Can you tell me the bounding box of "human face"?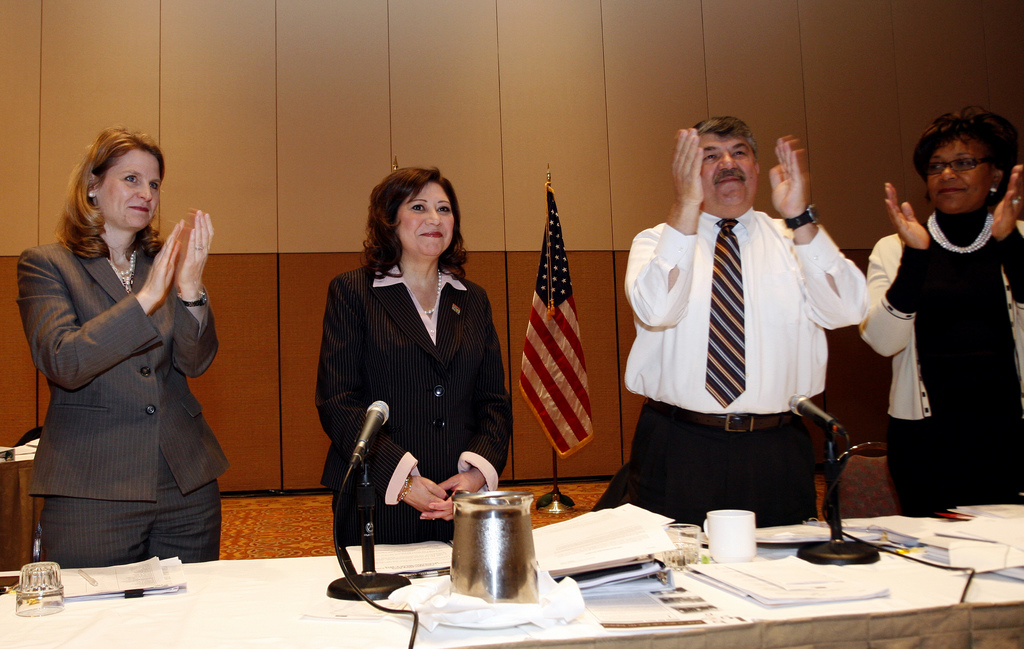
bbox=(922, 135, 989, 215).
